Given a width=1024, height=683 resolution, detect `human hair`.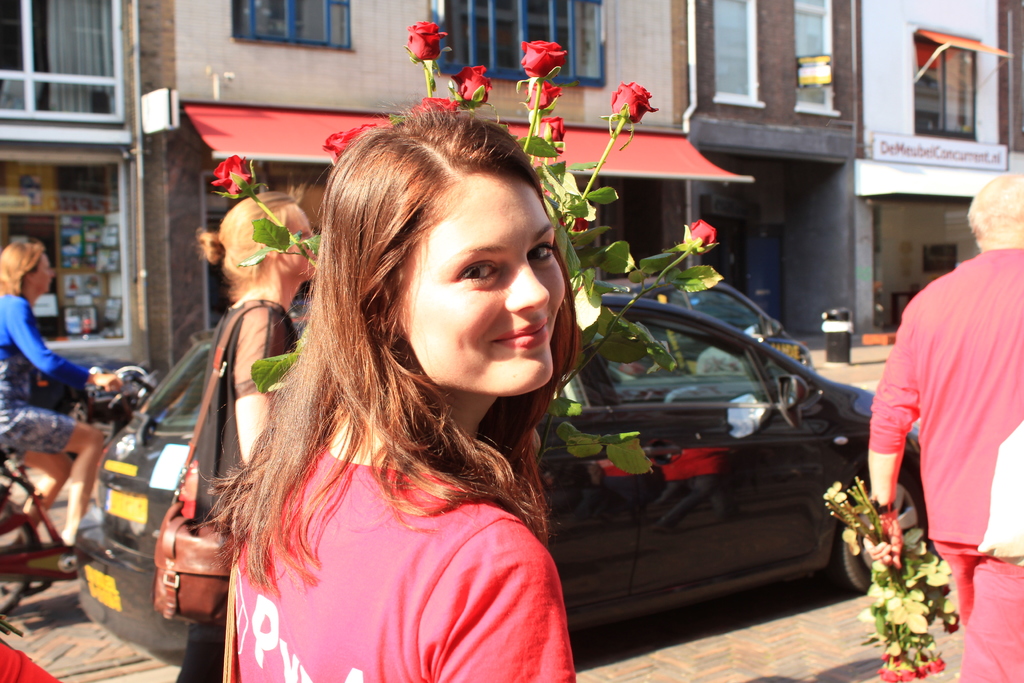
[968, 173, 1023, 235].
